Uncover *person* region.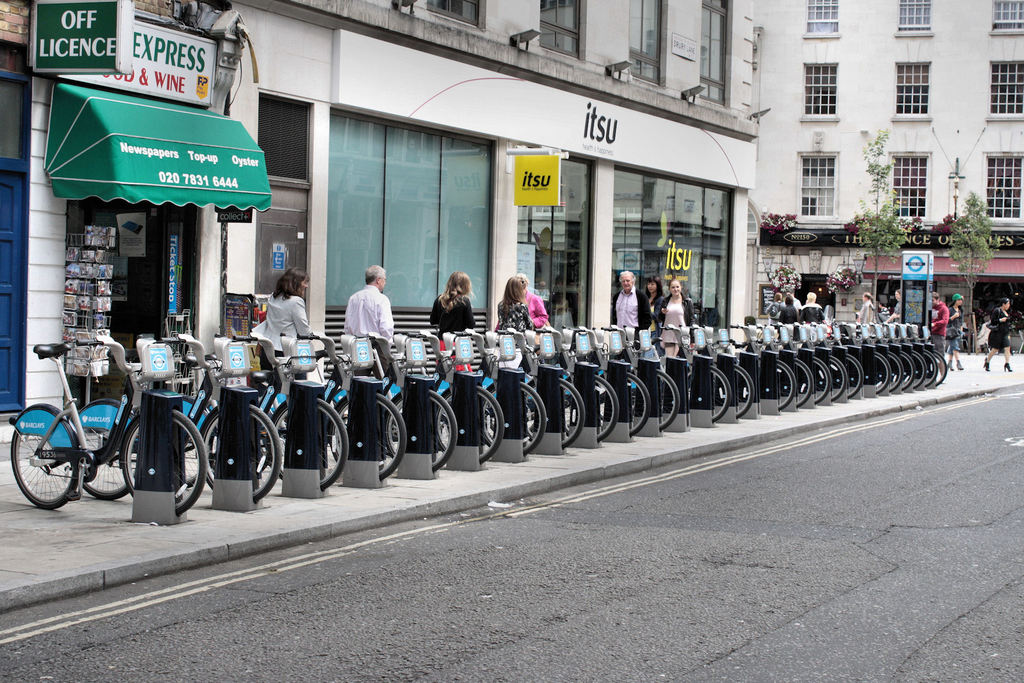
Uncovered: box(948, 292, 965, 372).
